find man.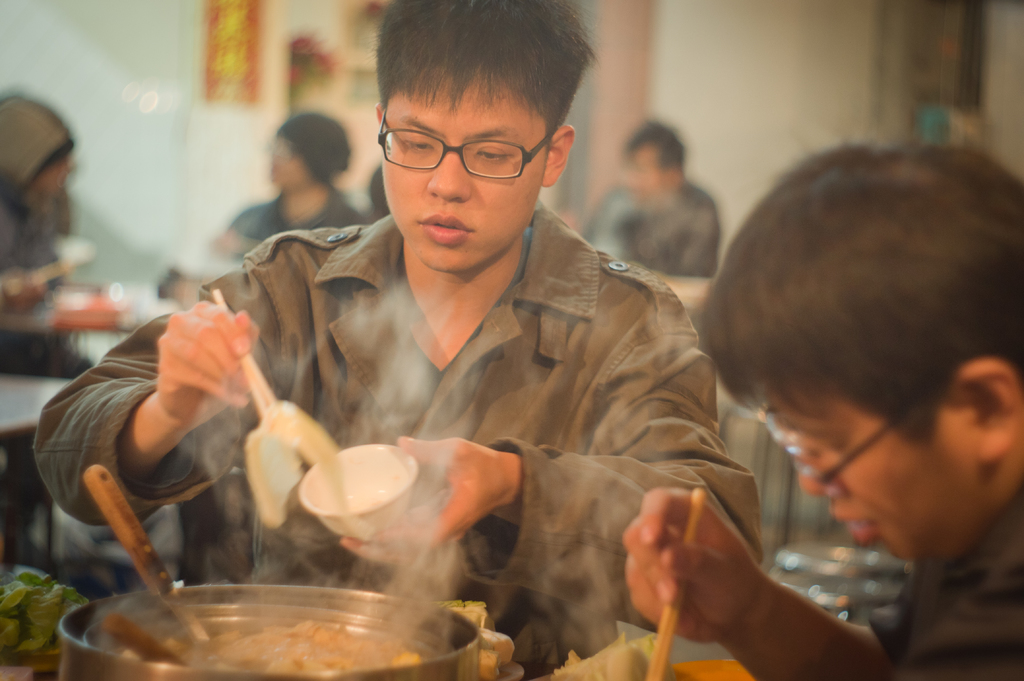
region(223, 93, 383, 255).
